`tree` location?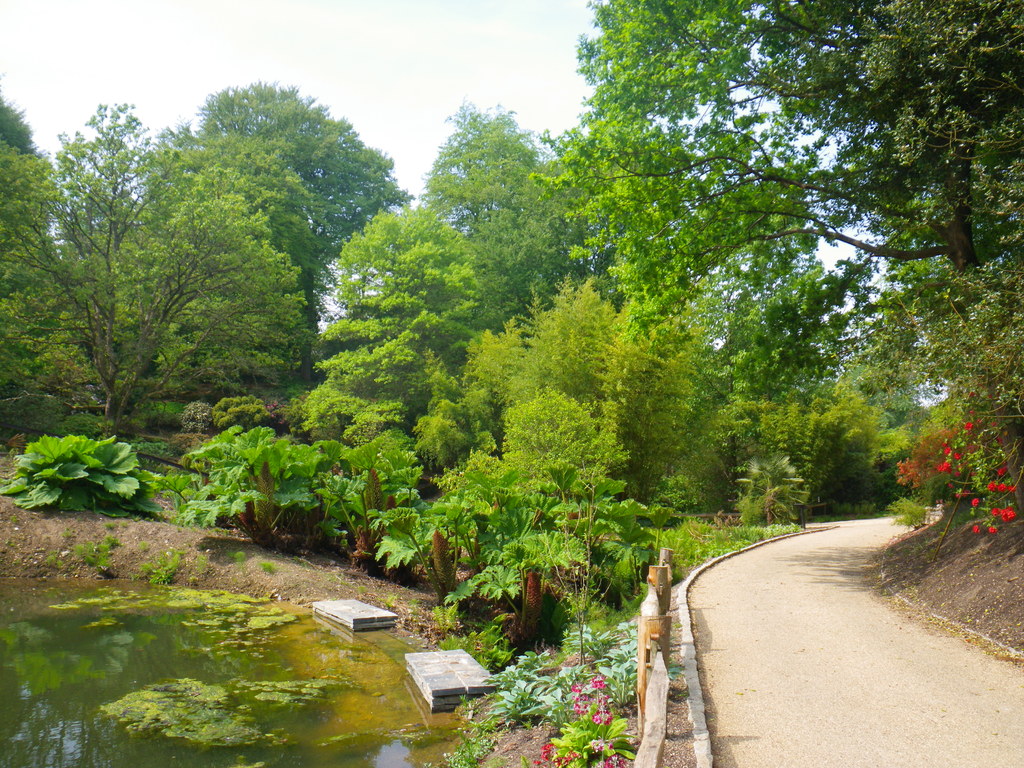
[0,70,33,500]
